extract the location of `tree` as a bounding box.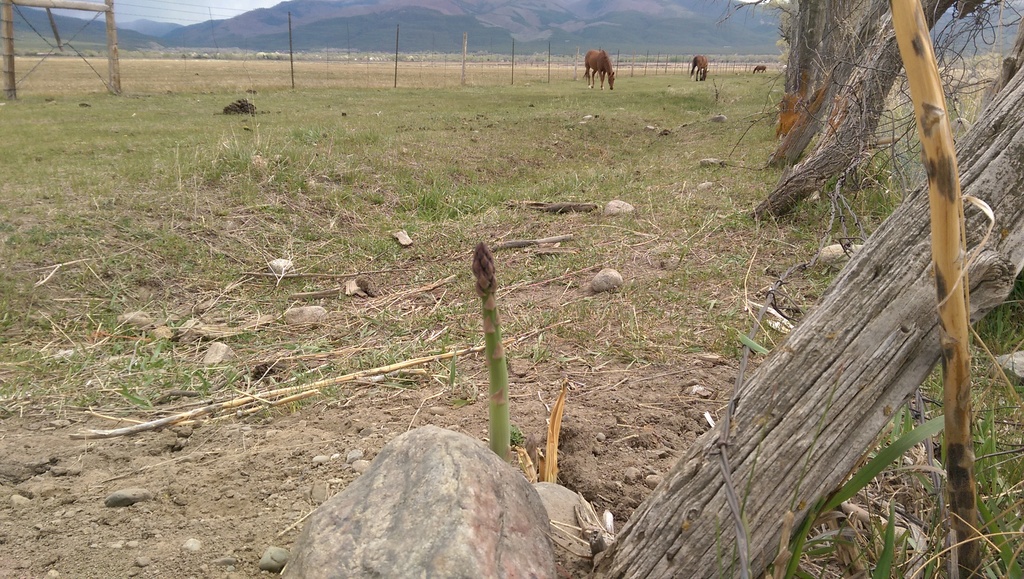
box(588, 65, 1023, 578).
